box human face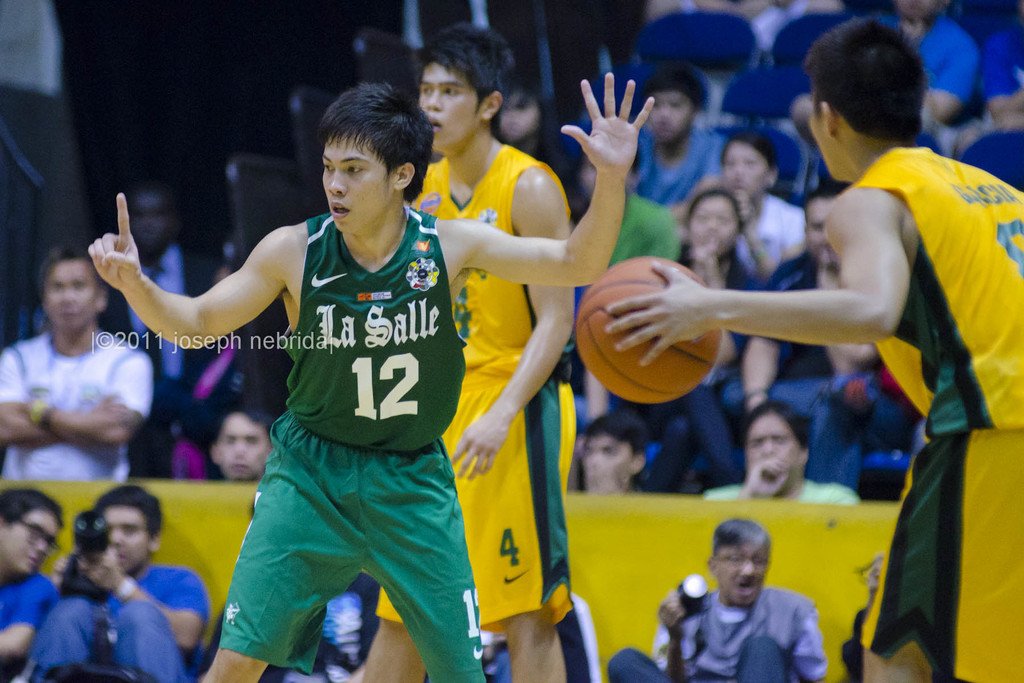
[x1=129, y1=191, x2=173, y2=247]
